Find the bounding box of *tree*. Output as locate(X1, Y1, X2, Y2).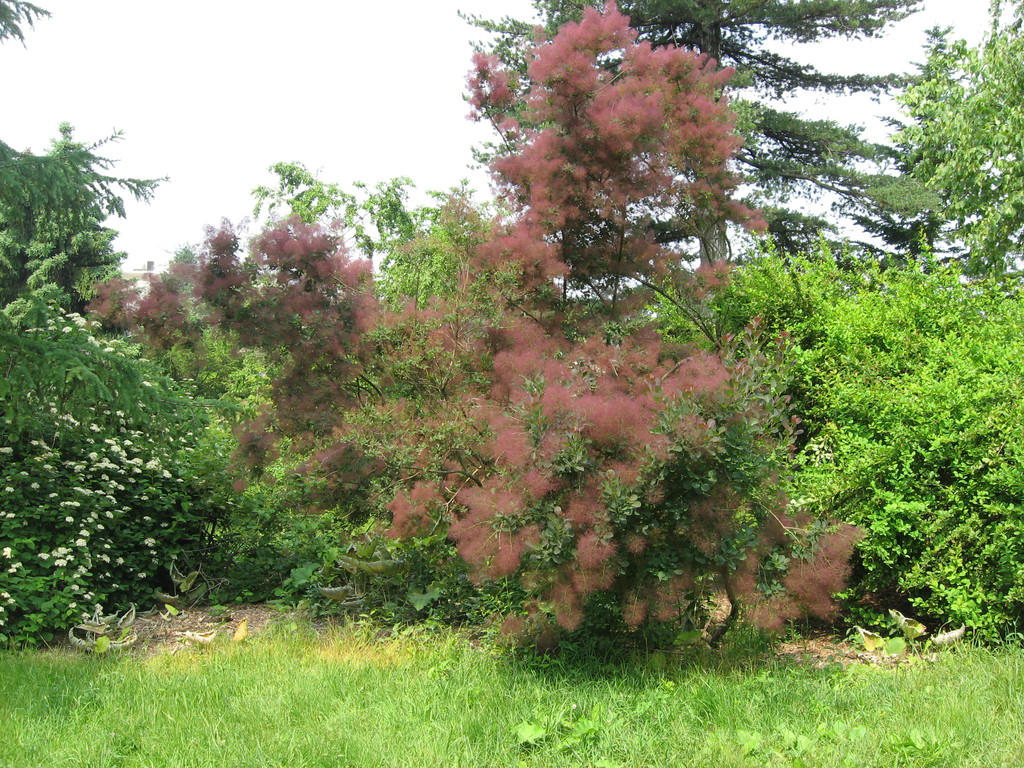
locate(1, 106, 291, 654).
